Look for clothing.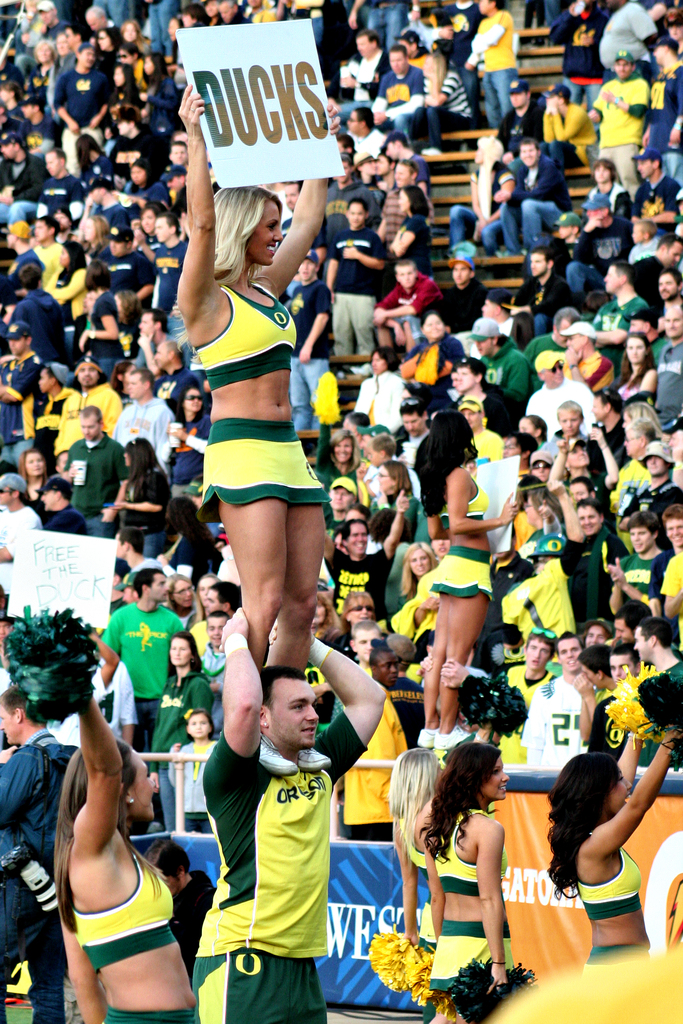
Found: l=430, t=915, r=514, b=993.
